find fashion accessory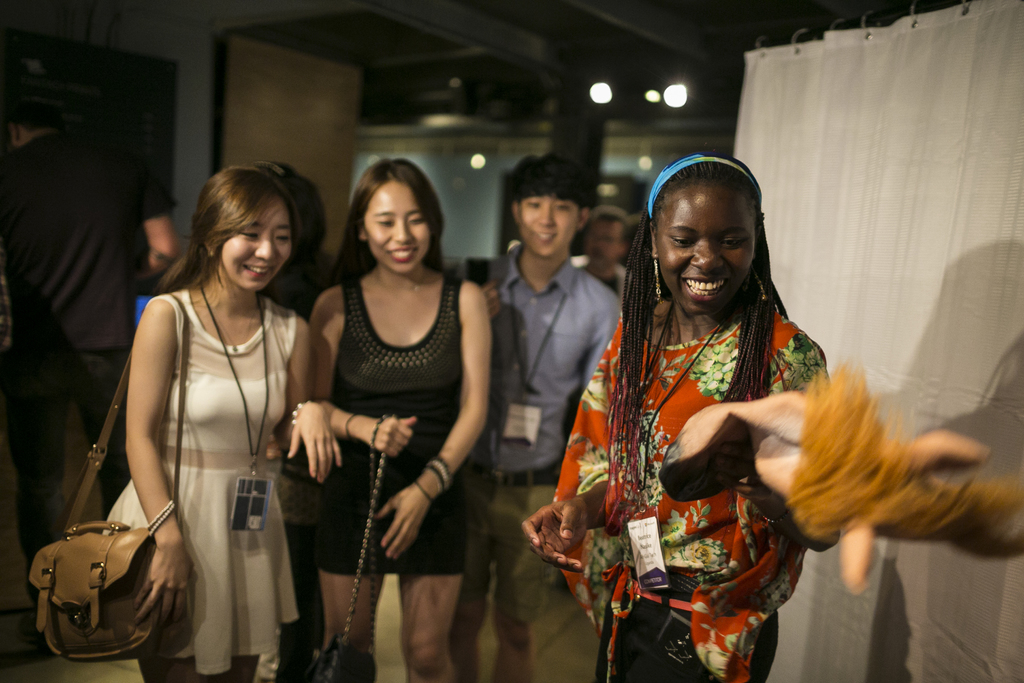
pyautogui.locateOnScreen(421, 448, 454, 493)
